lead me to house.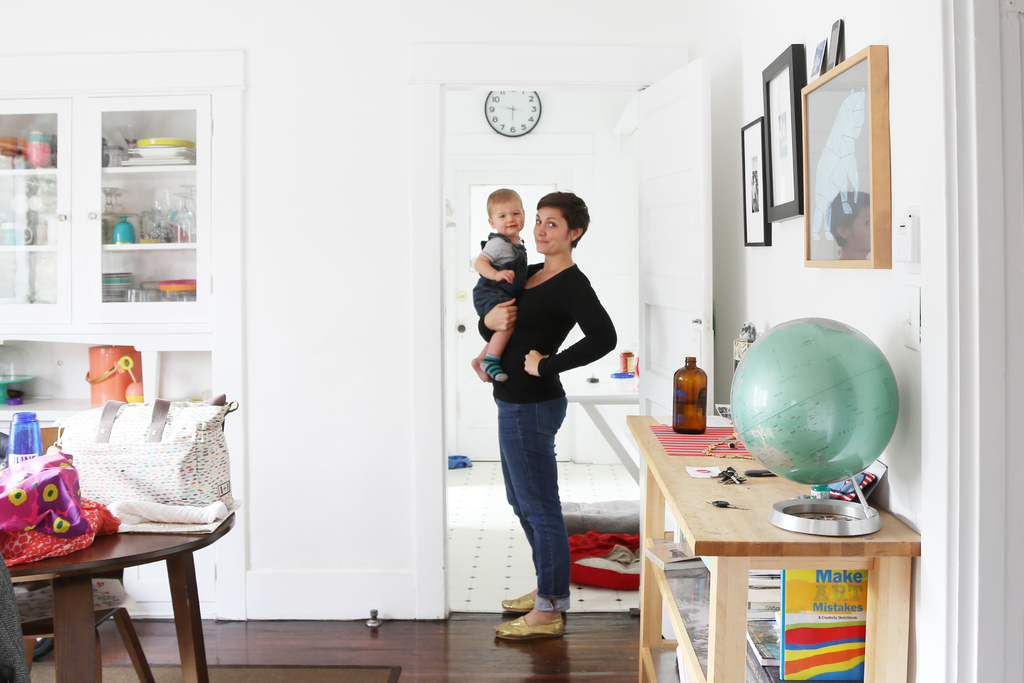
Lead to 0/0/991/654.
